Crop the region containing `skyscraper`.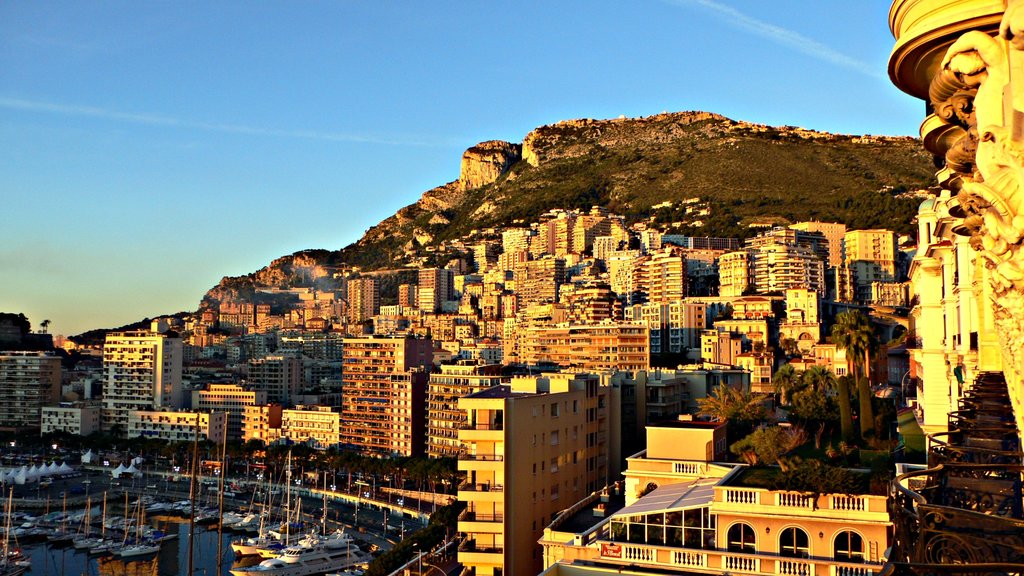
Crop region: {"x1": 438, "y1": 377, "x2": 604, "y2": 575}.
